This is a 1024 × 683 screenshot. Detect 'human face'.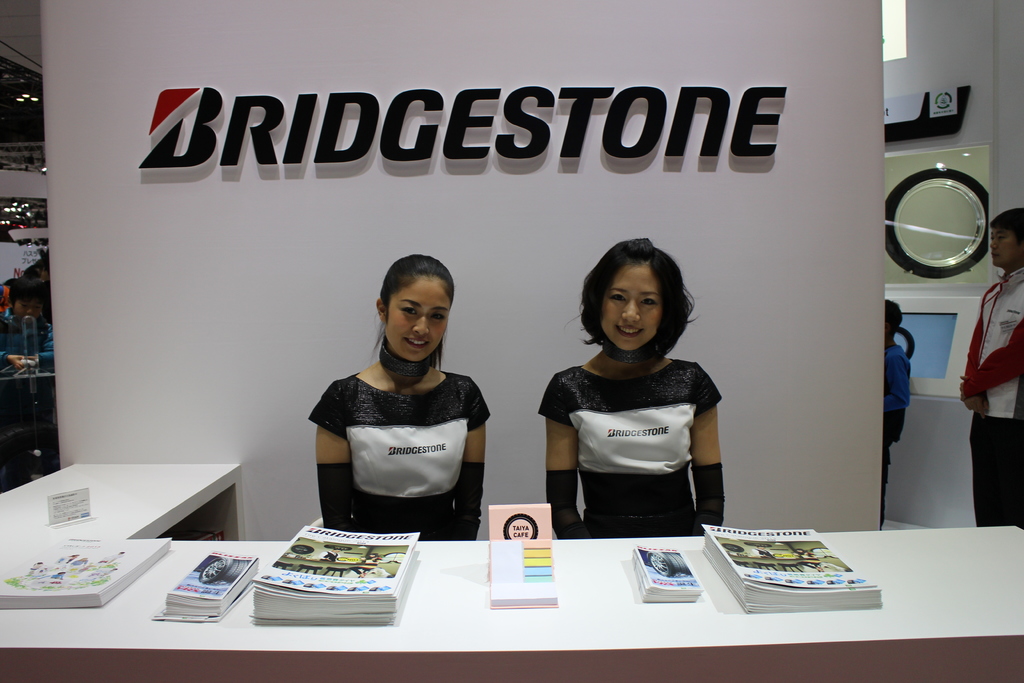
select_region(598, 261, 661, 347).
